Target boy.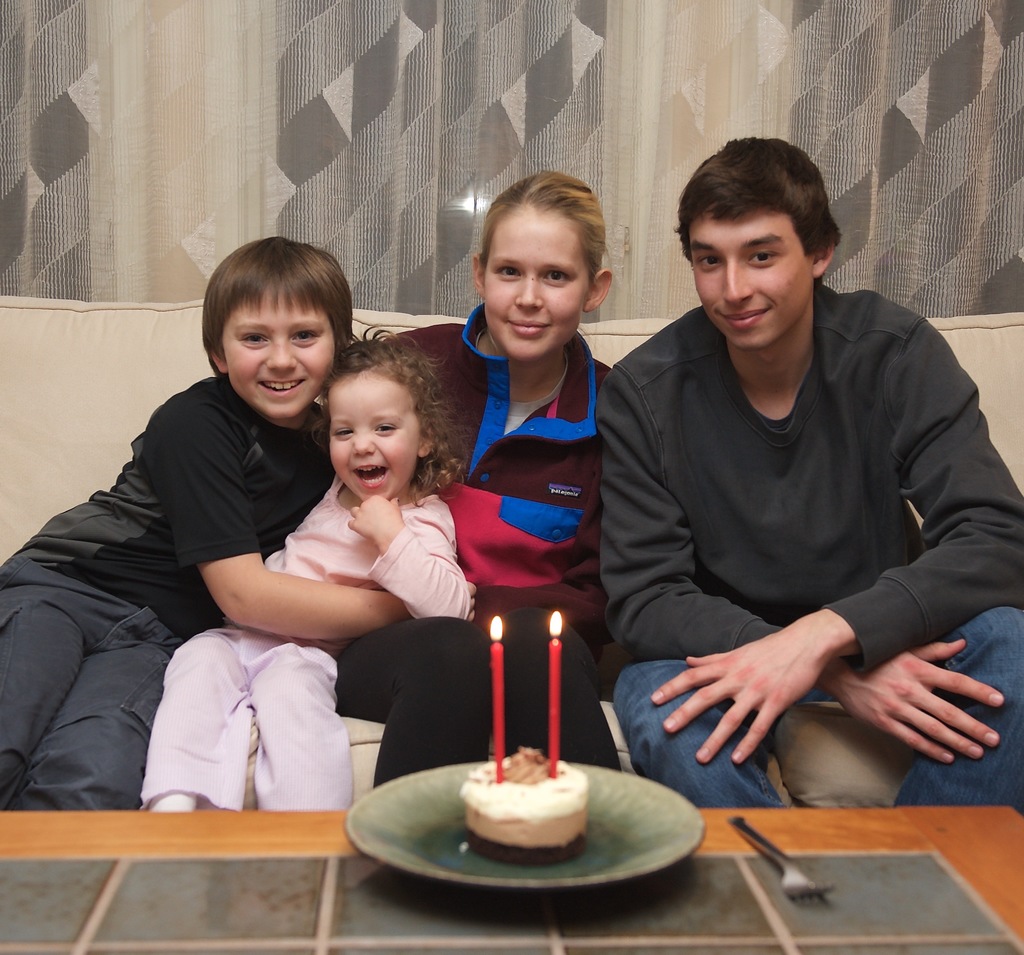
Target region: [x1=0, y1=233, x2=474, y2=811].
